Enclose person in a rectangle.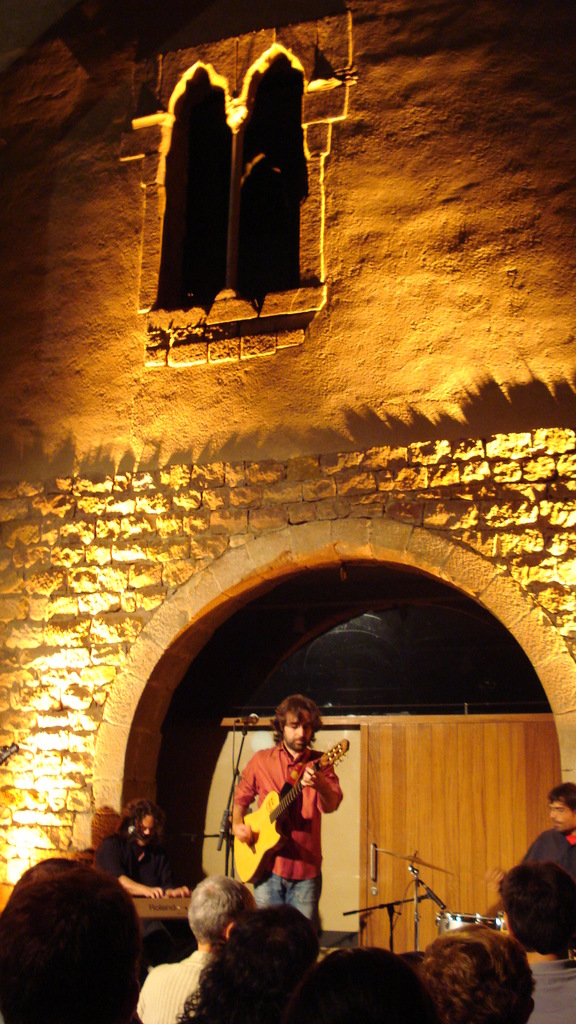
bbox=(410, 935, 509, 1023).
